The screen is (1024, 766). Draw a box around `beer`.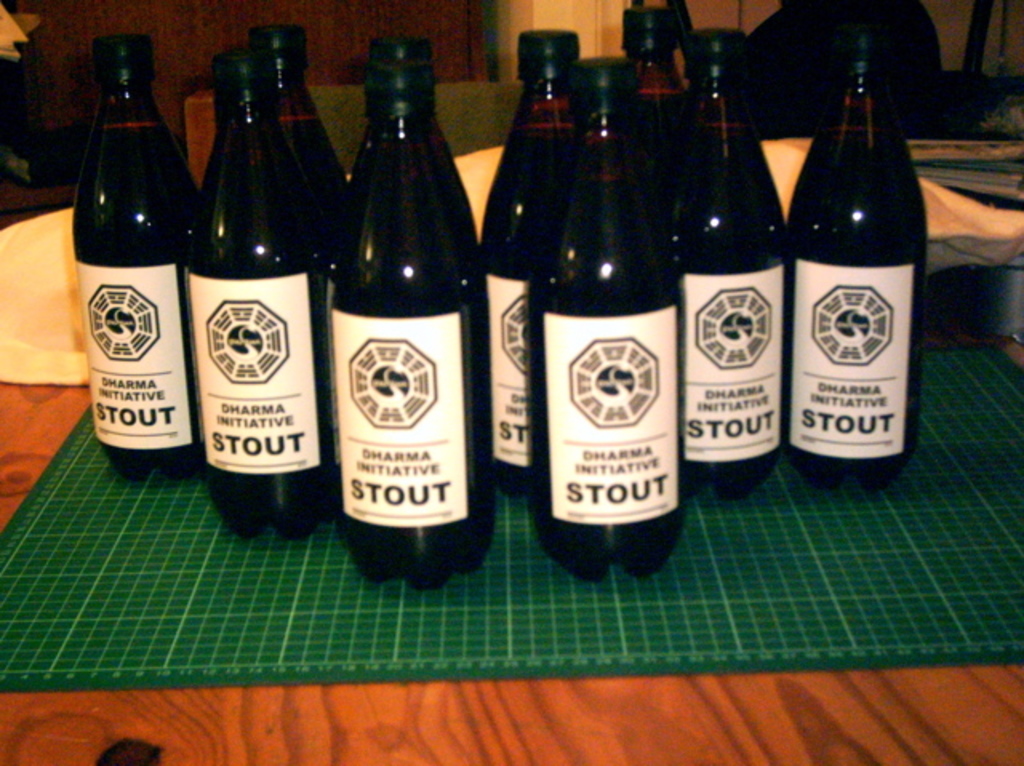
detection(328, 32, 498, 582).
